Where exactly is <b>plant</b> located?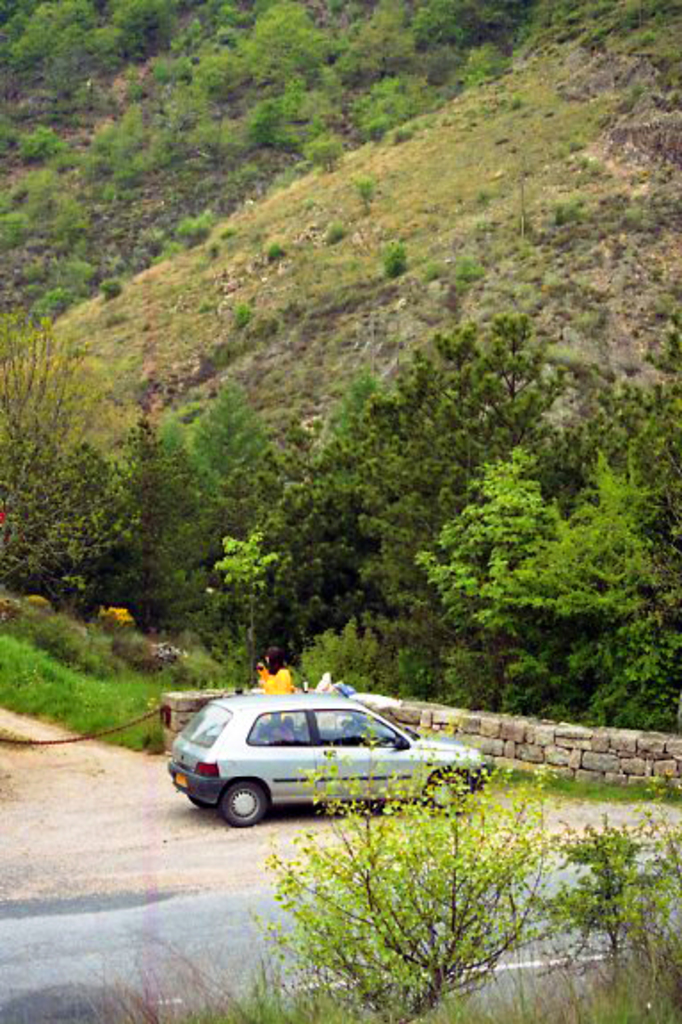
Its bounding box is 0:0:101:52.
